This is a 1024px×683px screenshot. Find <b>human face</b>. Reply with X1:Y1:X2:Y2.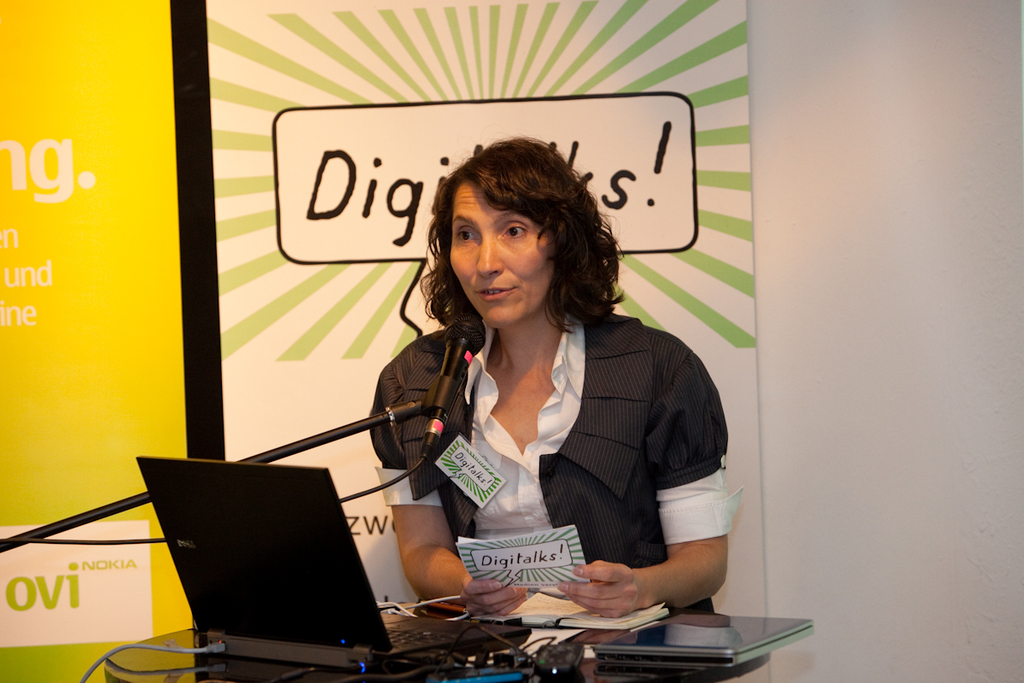
440:191:567:314.
